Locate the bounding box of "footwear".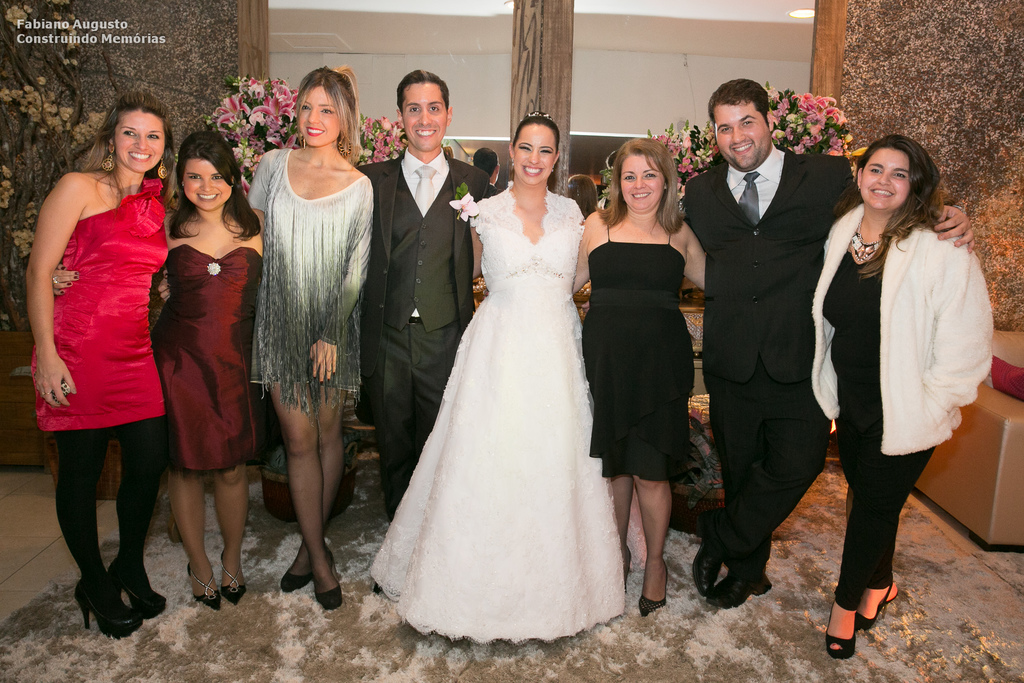
Bounding box: (687,512,717,595).
